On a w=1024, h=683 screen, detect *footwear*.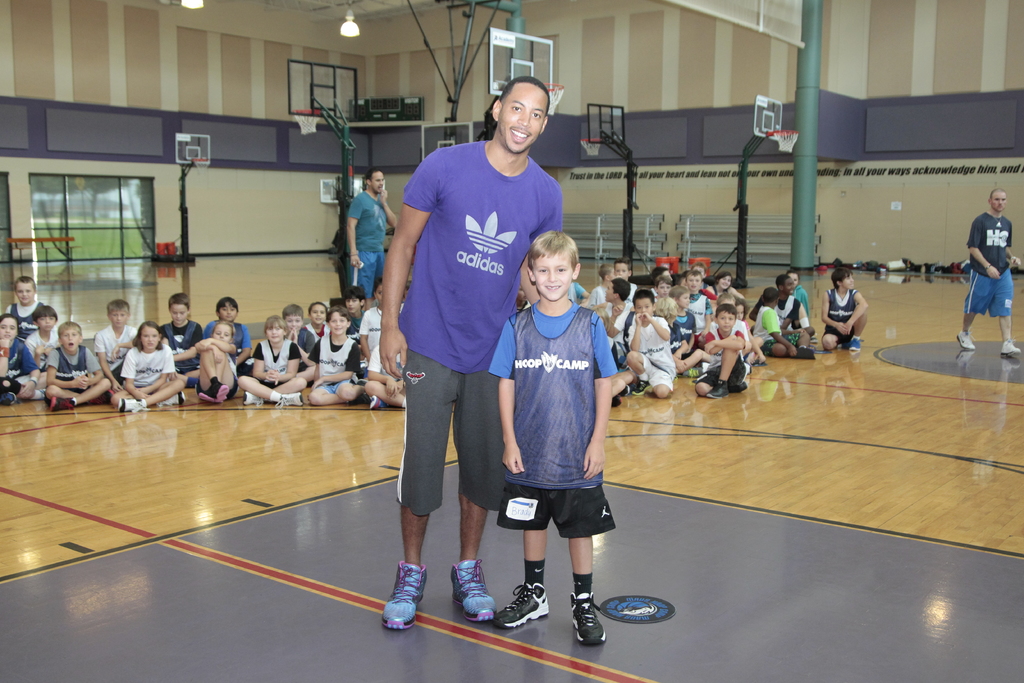
locate(848, 336, 863, 354).
